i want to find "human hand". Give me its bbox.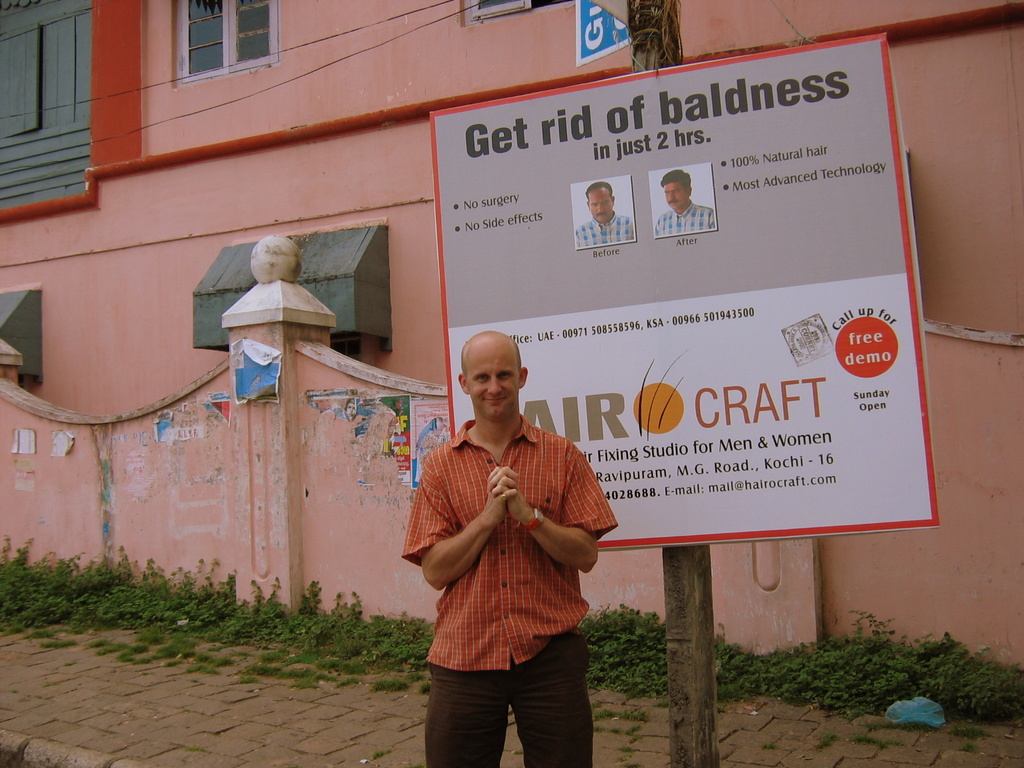
locate(479, 466, 518, 523).
